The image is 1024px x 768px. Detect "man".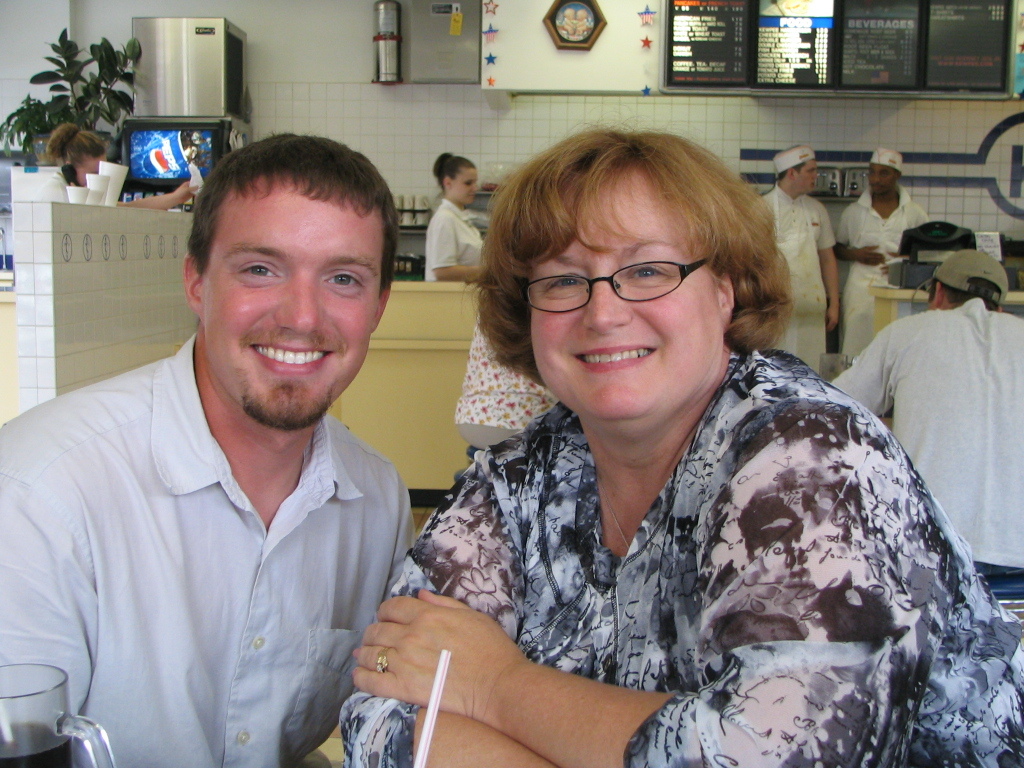
Detection: crop(826, 247, 1023, 602).
